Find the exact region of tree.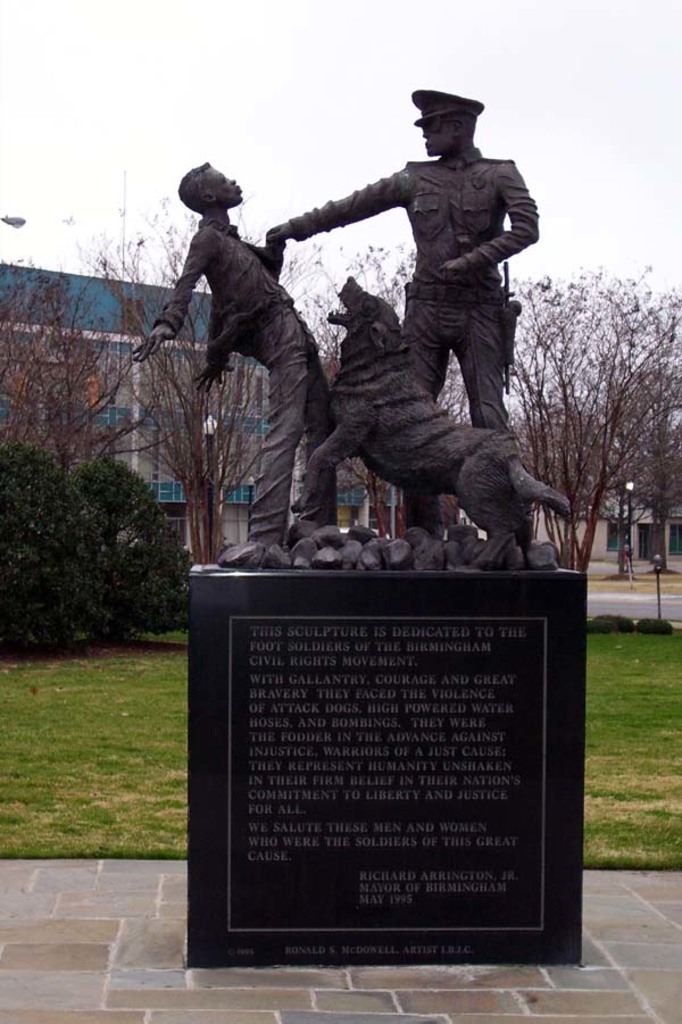
Exact region: BBox(542, 226, 660, 559).
